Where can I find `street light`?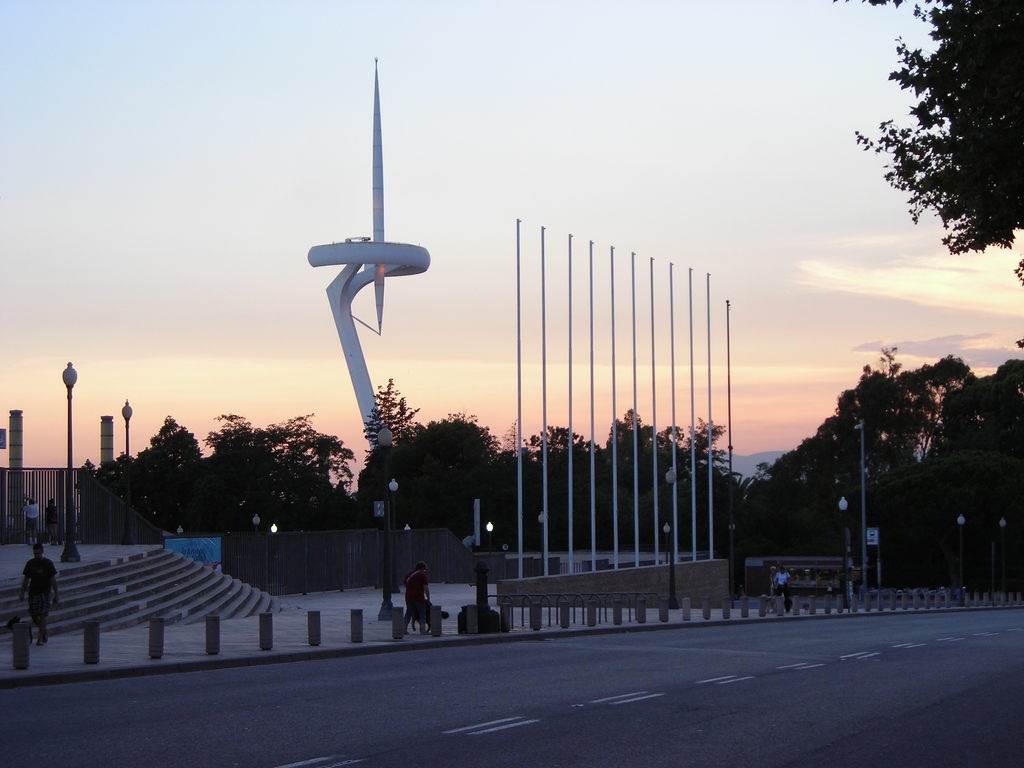
You can find it at x1=267 y1=524 x2=280 y2=533.
